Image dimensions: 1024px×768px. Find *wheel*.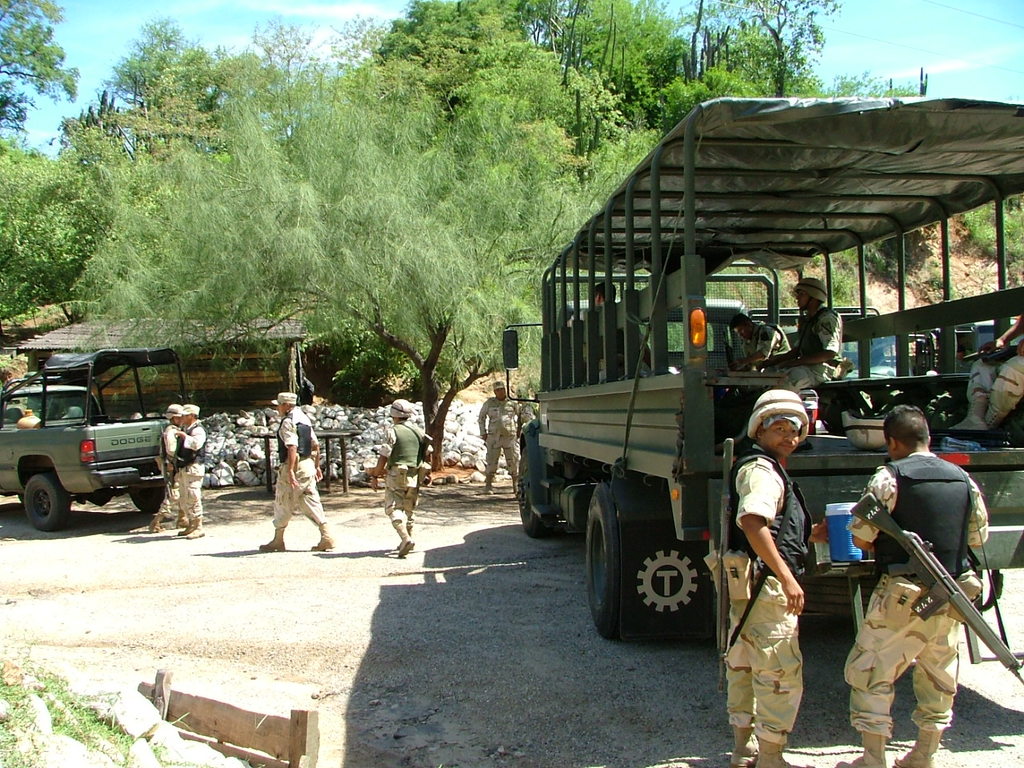
[left=24, top=472, right=68, bottom=532].
